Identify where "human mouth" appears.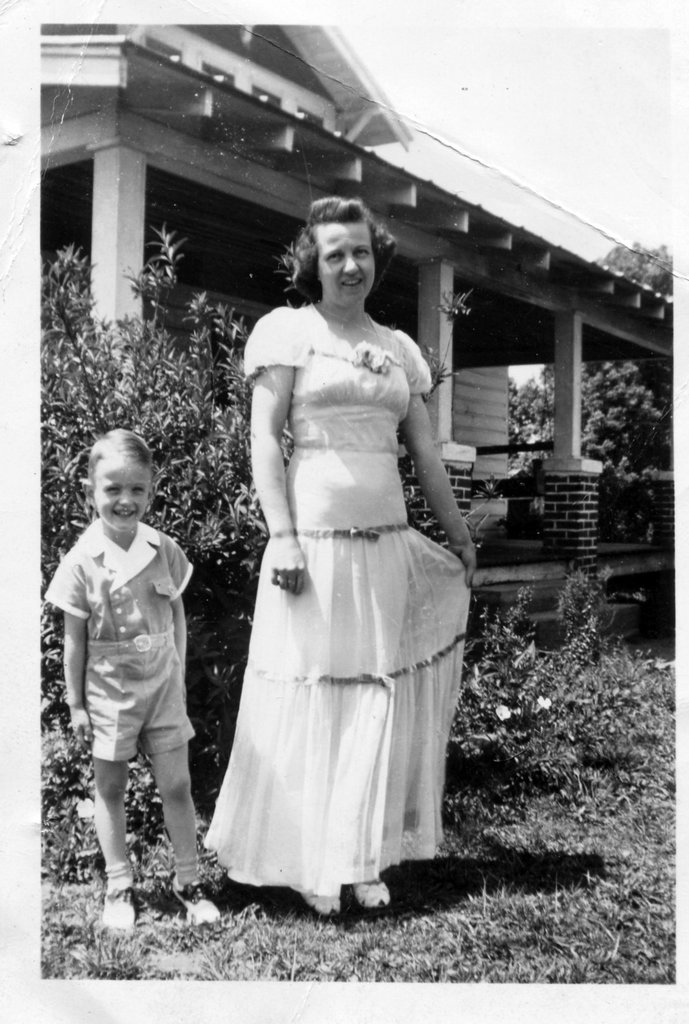
Appears at x1=340, y1=275, x2=369, y2=294.
